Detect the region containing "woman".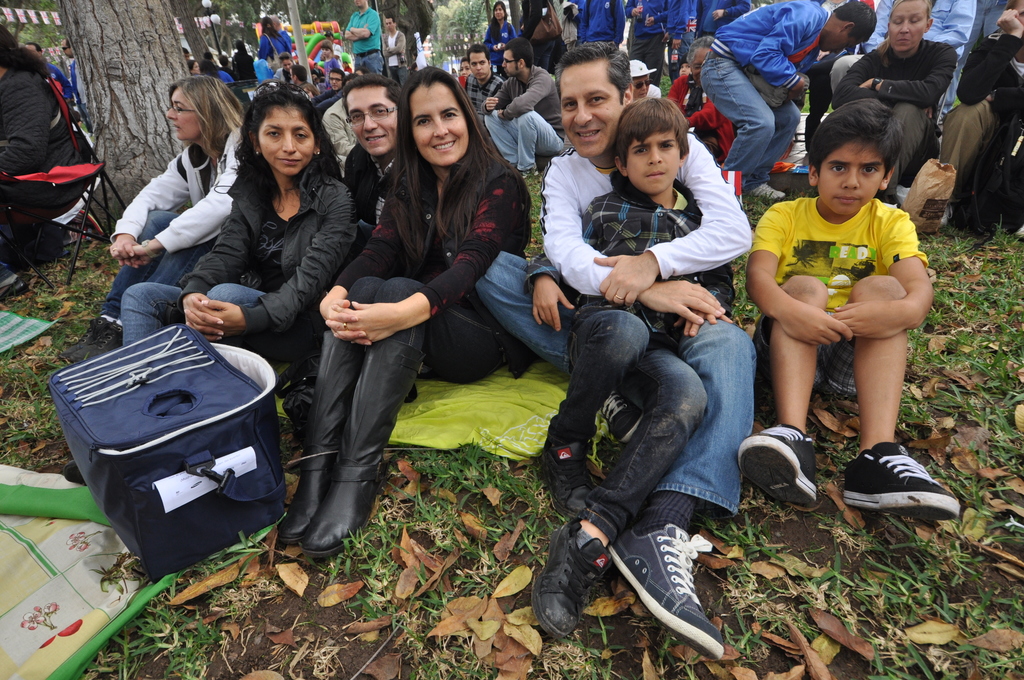
BBox(56, 72, 254, 366).
